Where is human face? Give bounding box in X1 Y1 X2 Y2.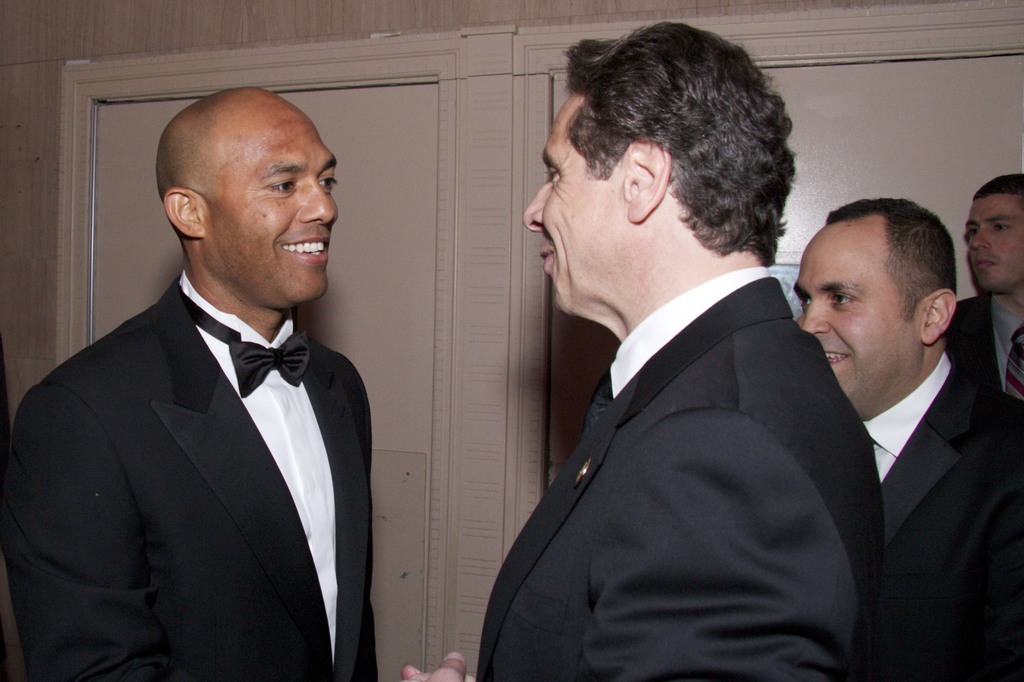
205 111 342 302.
